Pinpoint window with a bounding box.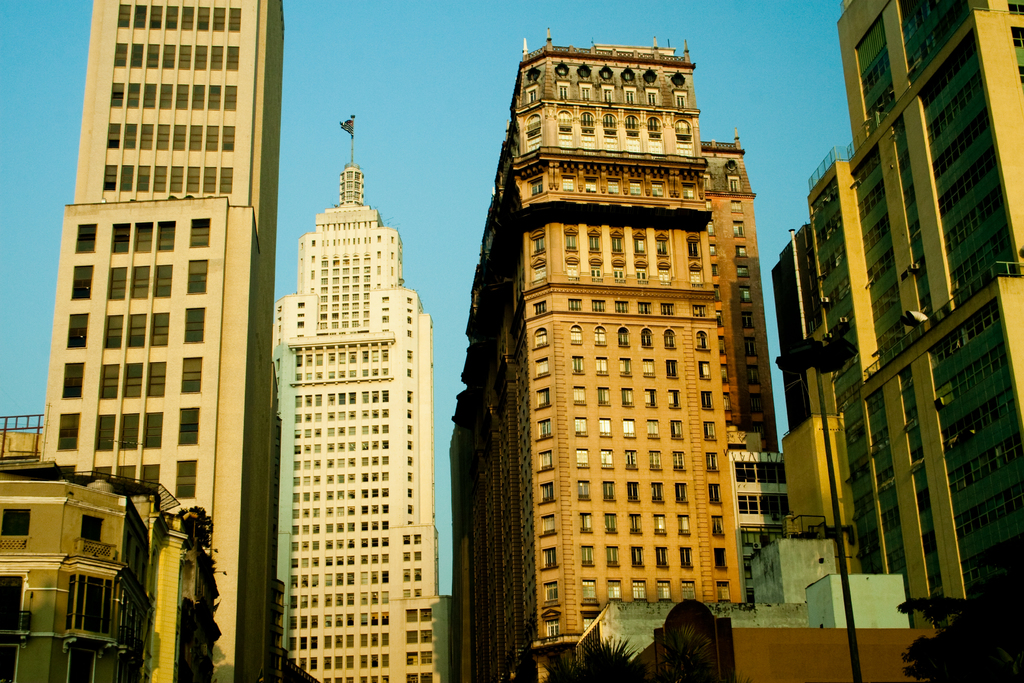
l=545, t=622, r=559, b=641.
